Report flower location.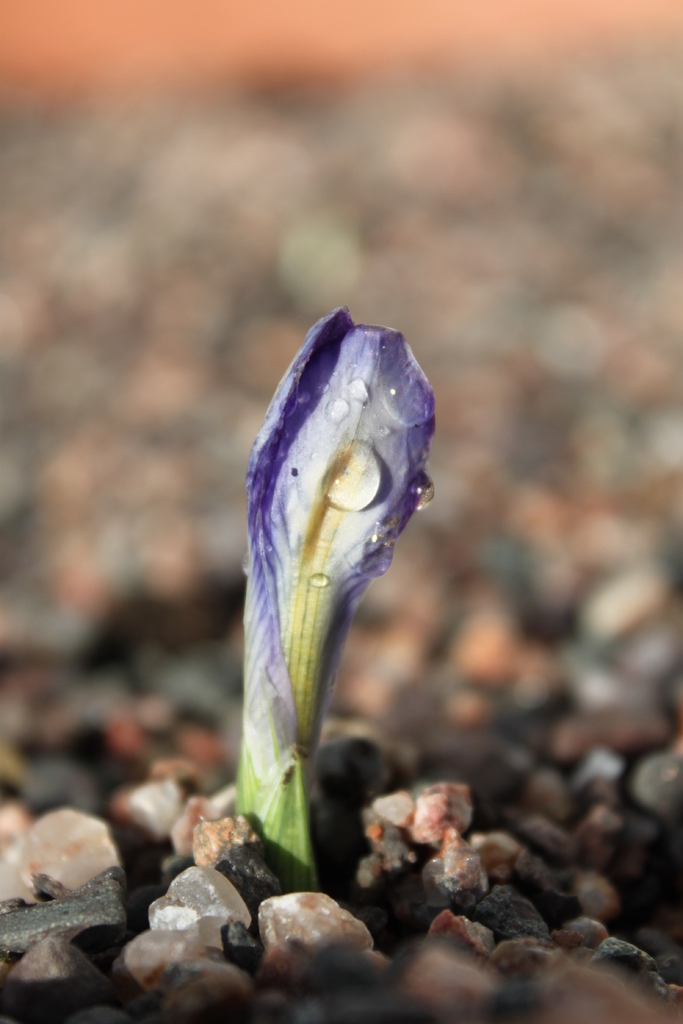
Report: BBox(157, 227, 474, 908).
